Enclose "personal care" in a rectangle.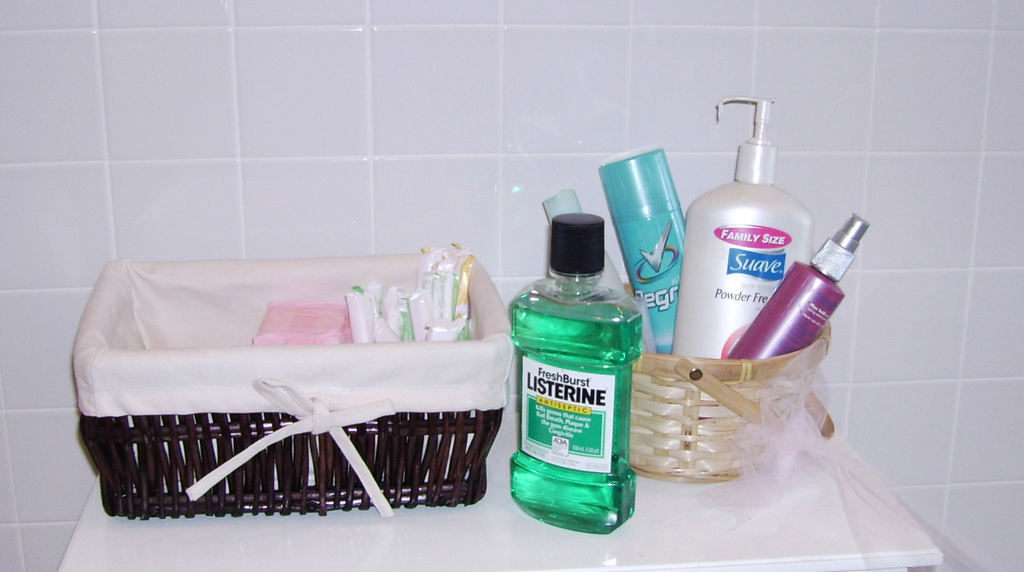
rect(596, 146, 679, 353).
